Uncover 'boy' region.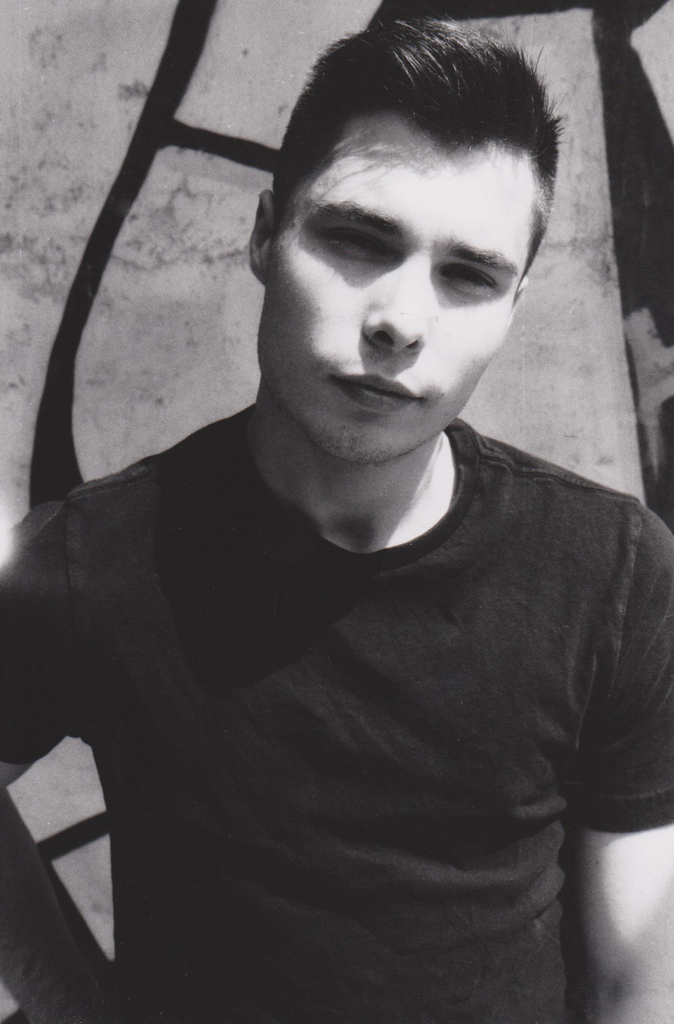
Uncovered: (60,46,636,959).
